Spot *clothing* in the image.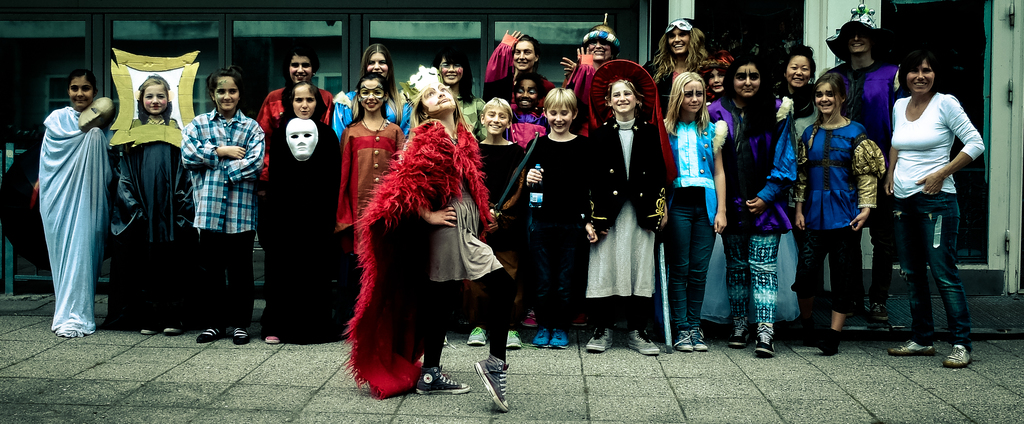
*clothing* found at select_region(793, 120, 887, 317).
